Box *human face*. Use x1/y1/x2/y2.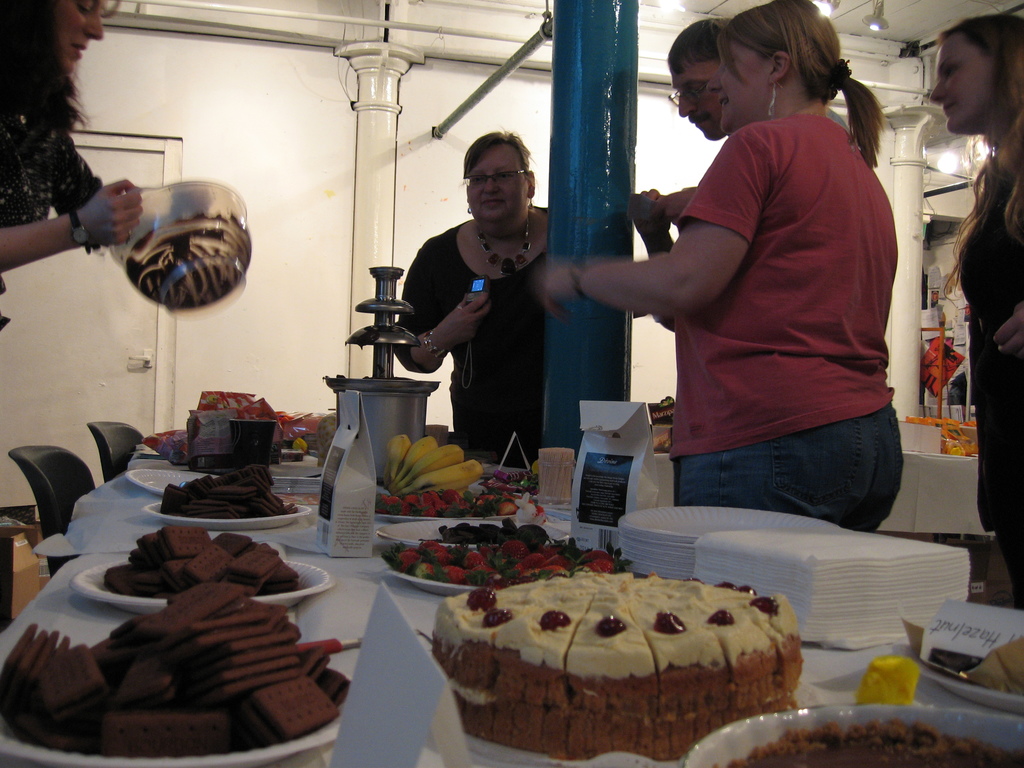
465/147/527/229.
